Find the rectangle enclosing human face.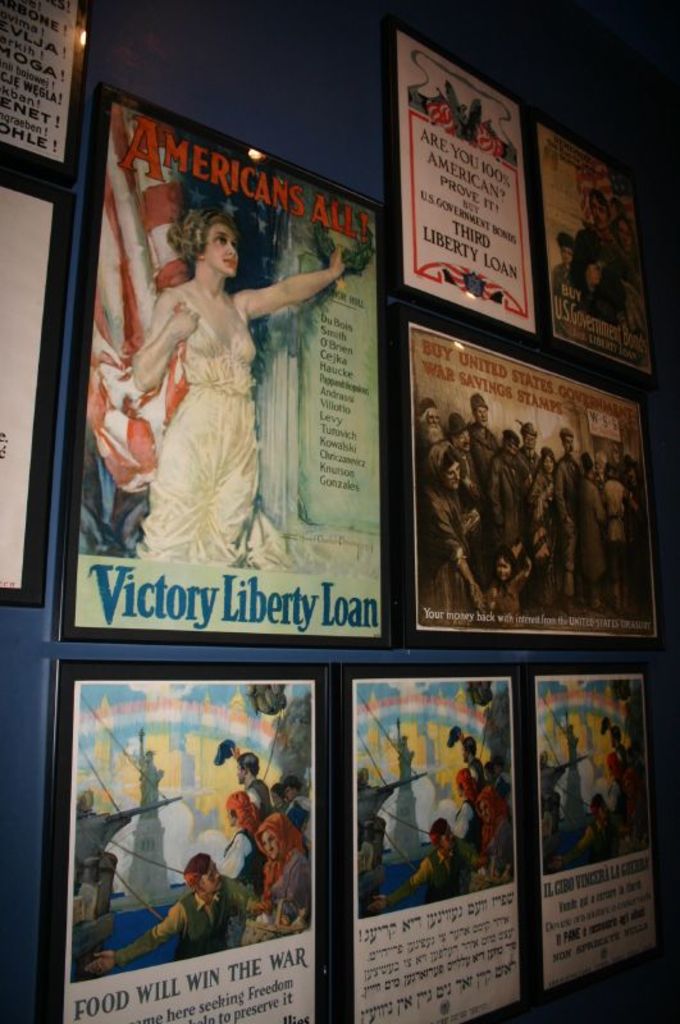
{"left": 524, "top": 430, "right": 535, "bottom": 452}.
